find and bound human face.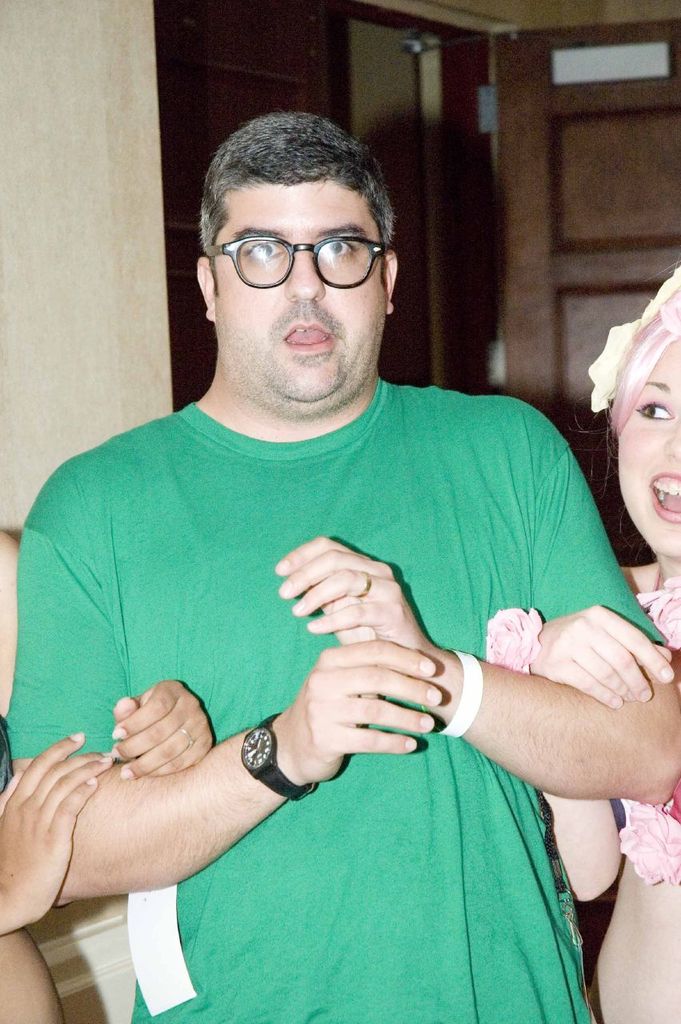
Bound: [619,333,680,563].
